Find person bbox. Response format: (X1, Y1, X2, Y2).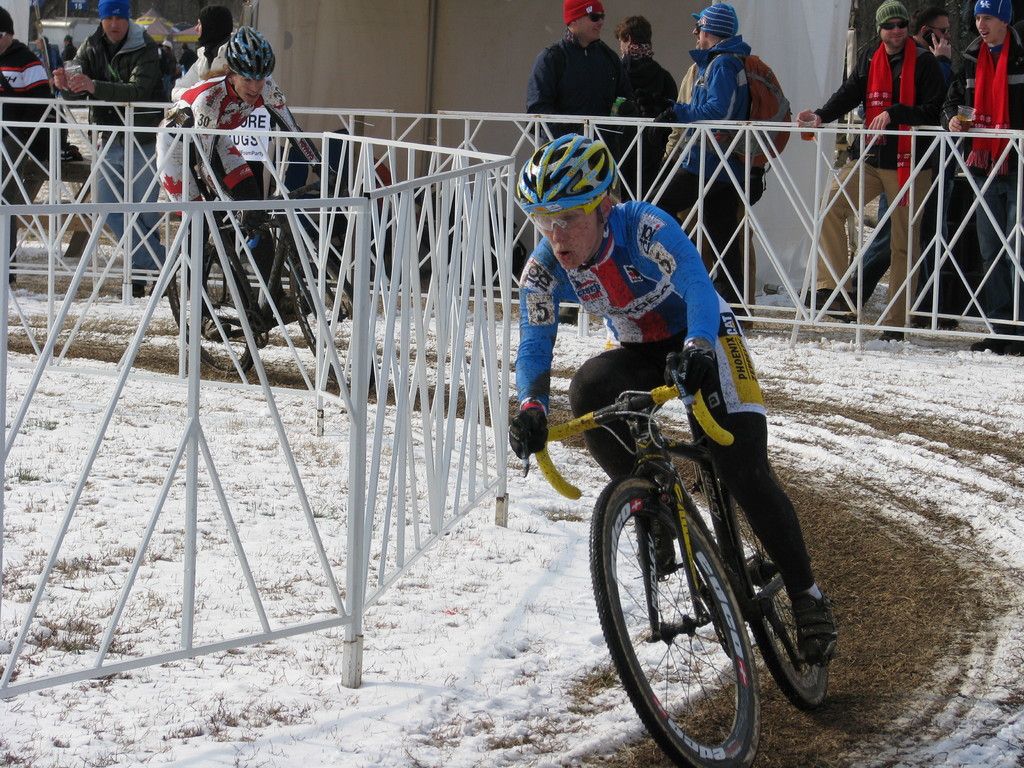
(509, 131, 836, 663).
